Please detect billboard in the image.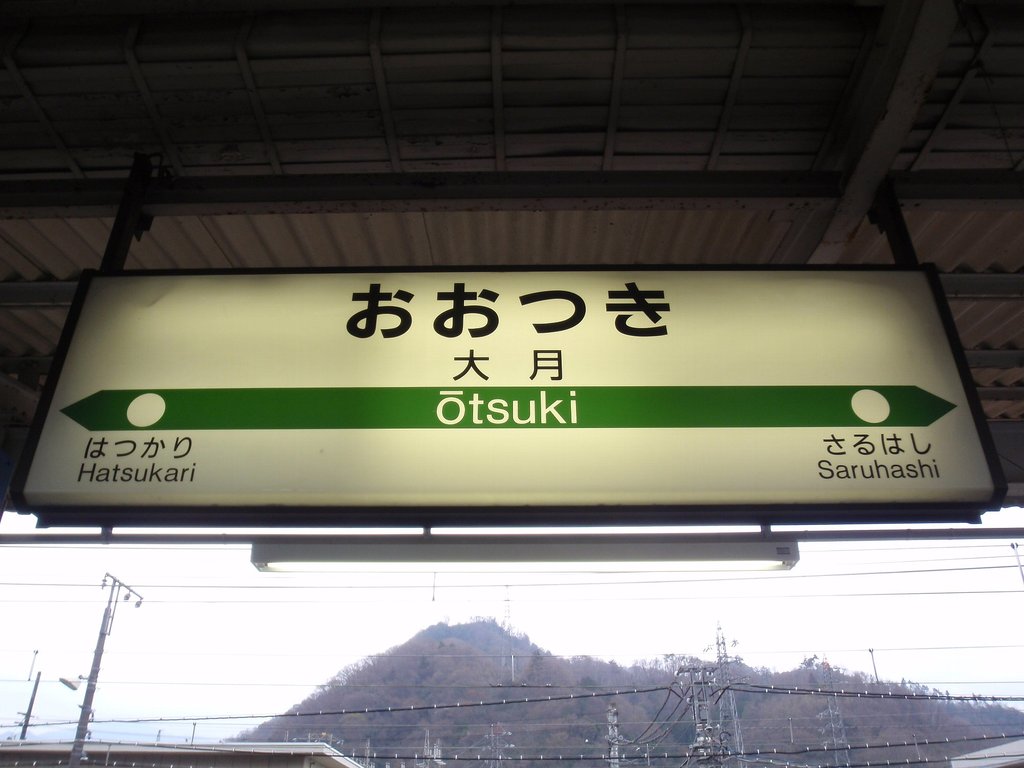
22:262:999:510.
